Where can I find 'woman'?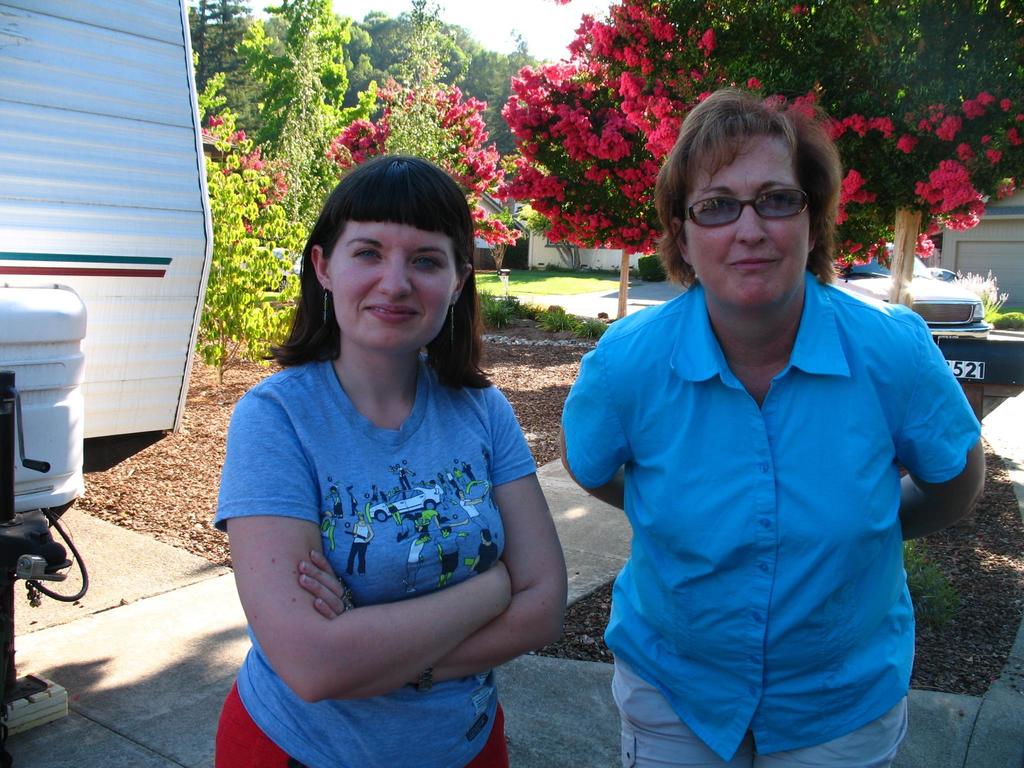
You can find it at <box>189,172,557,767</box>.
